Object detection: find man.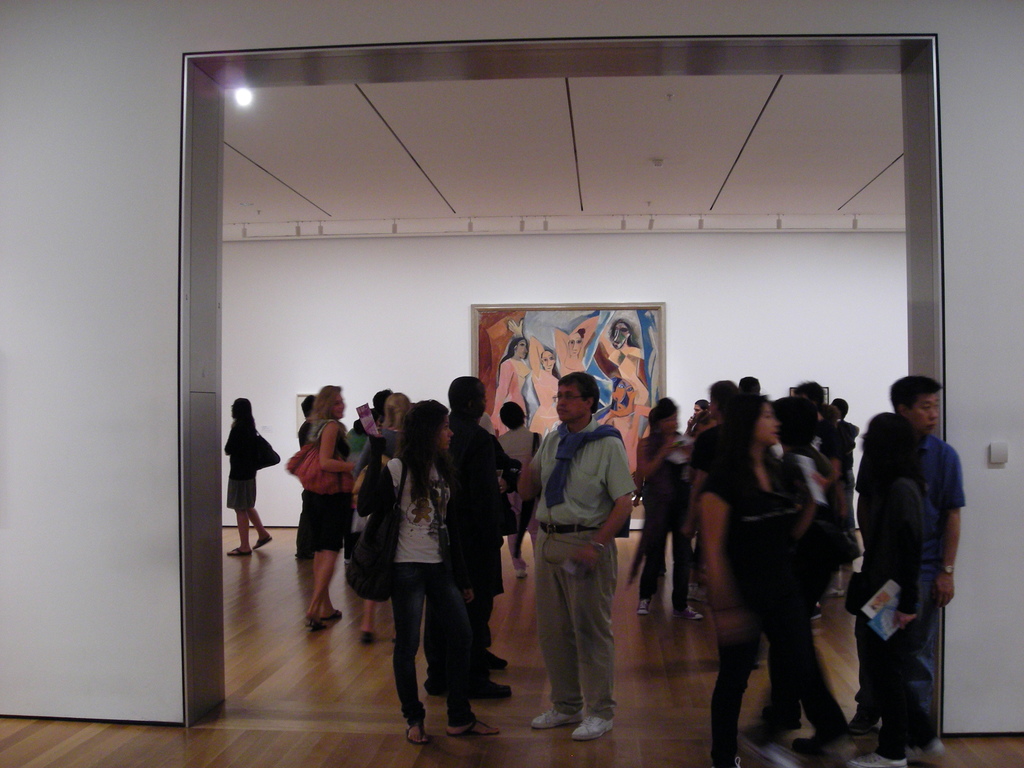
Rect(414, 374, 515, 699).
